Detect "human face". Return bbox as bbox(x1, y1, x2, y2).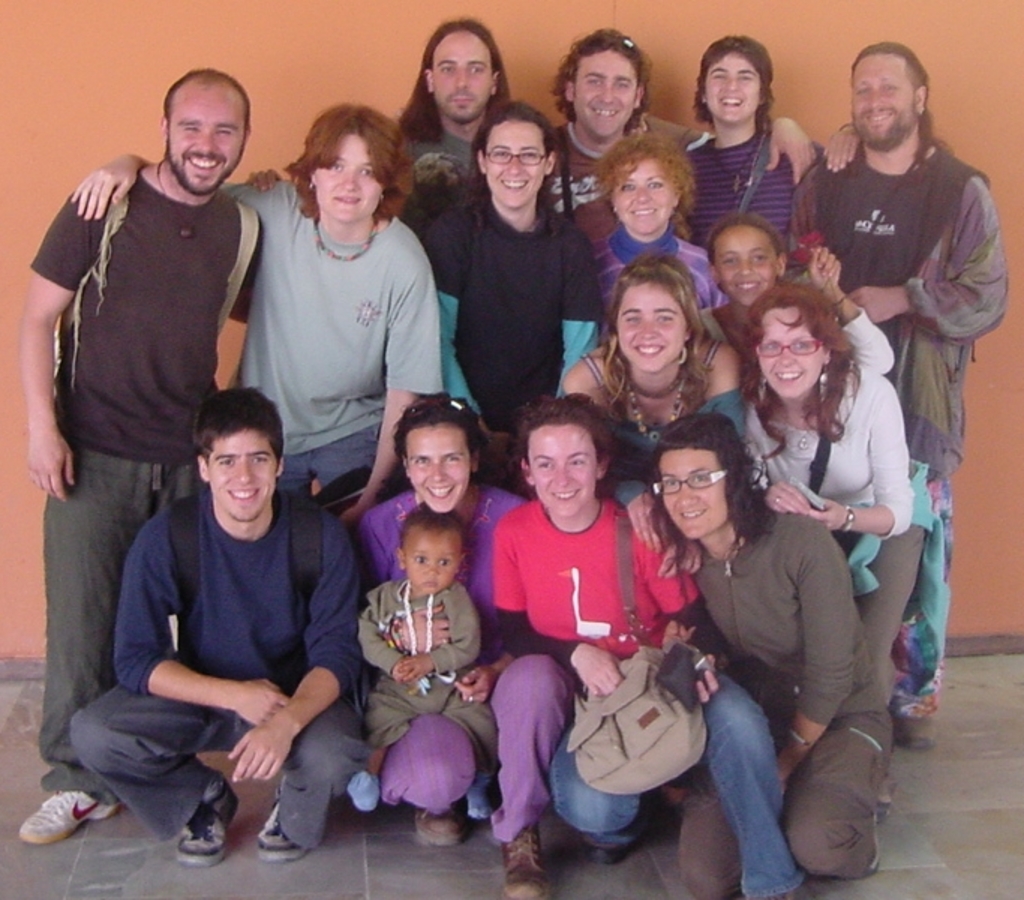
bbox(528, 425, 598, 513).
